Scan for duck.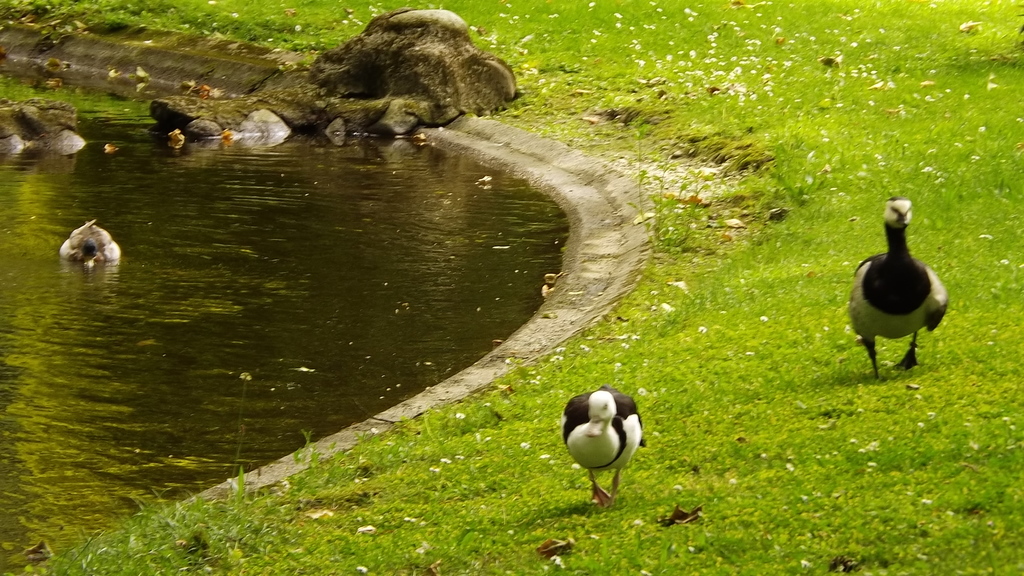
Scan result: box=[851, 195, 954, 392].
